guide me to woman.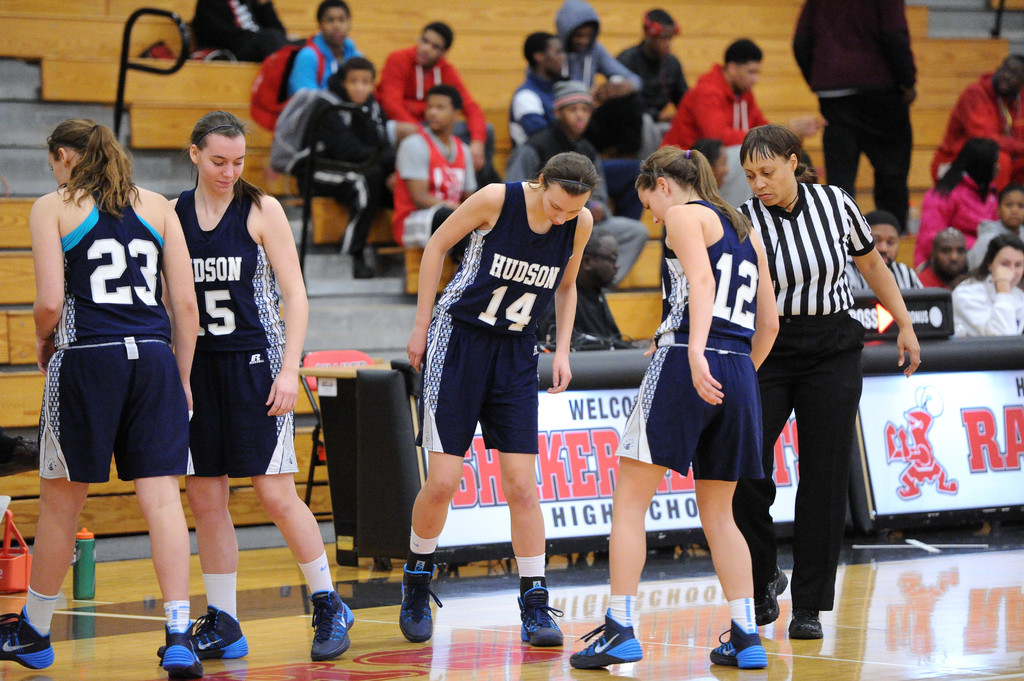
Guidance: x1=22, y1=115, x2=200, y2=668.
